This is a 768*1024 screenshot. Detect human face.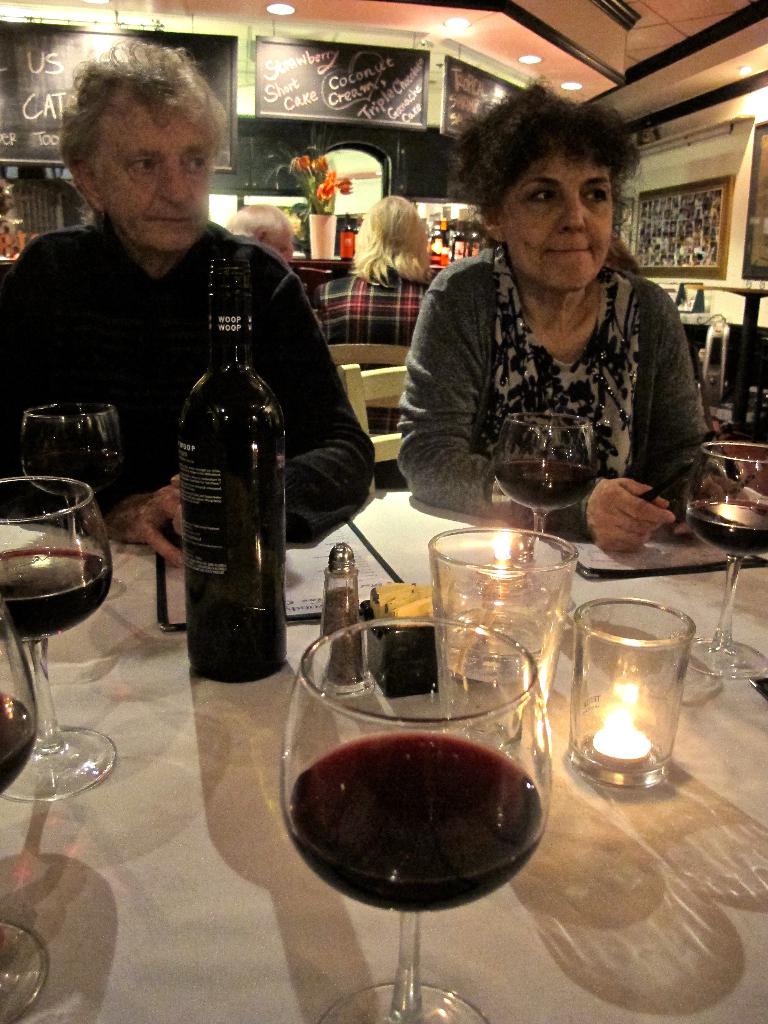
91,86,209,247.
